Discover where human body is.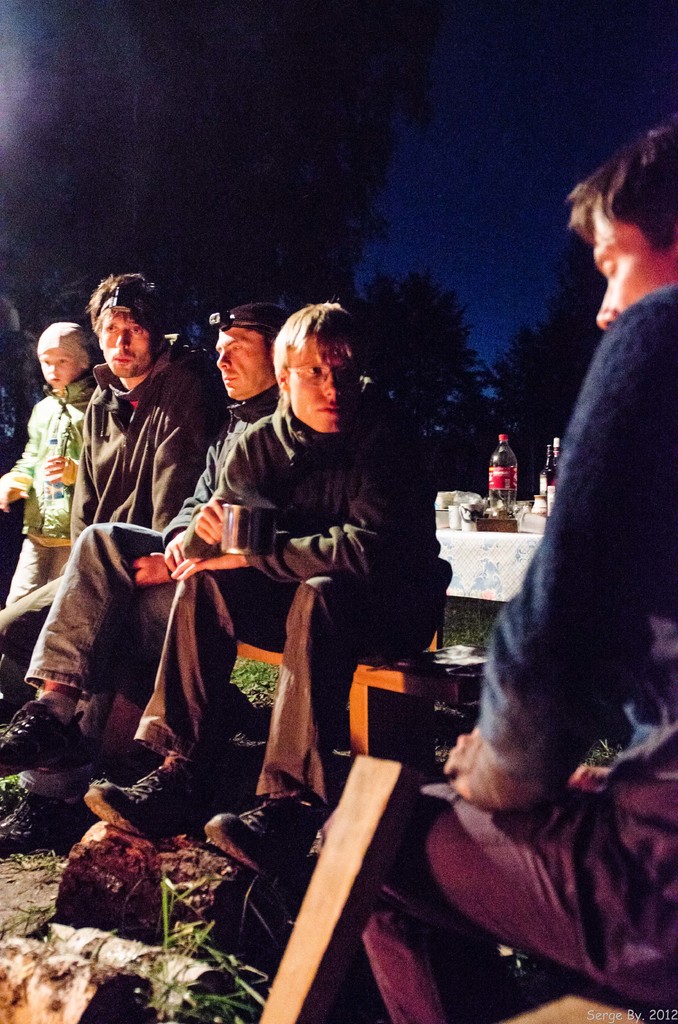
Discovered at x1=175 y1=244 x2=442 y2=948.
